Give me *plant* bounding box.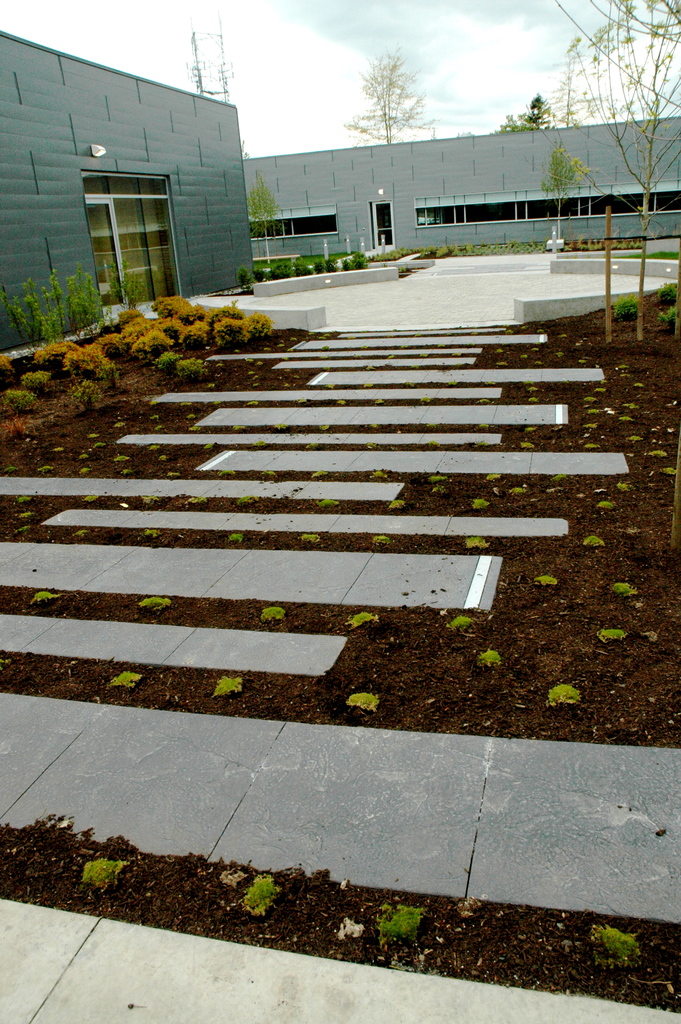
<bbox>477, 437, 489, 451</bbox>.
